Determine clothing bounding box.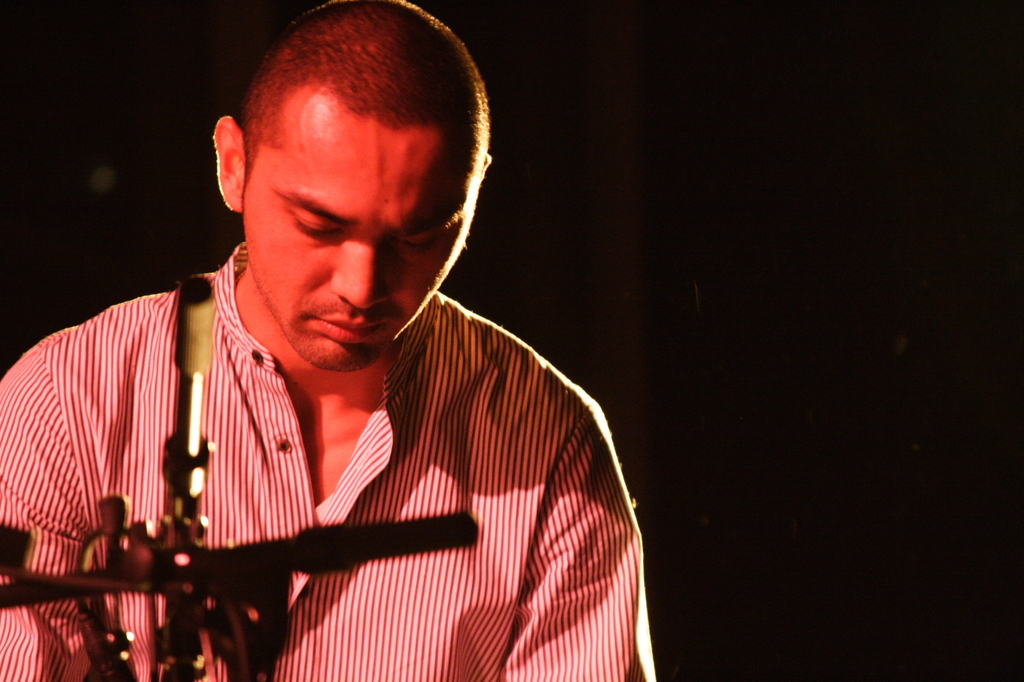
Determined: [x1=70, y1=263, x2=630, y2=661].
